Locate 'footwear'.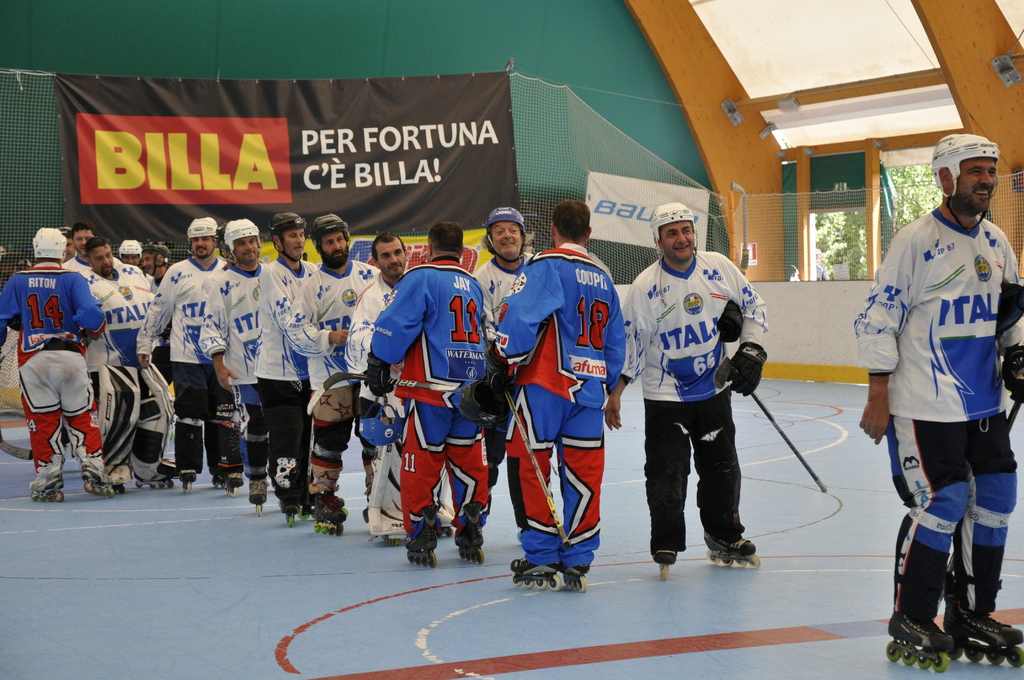
Bounding box: rect(30, 453, 67, 490).
